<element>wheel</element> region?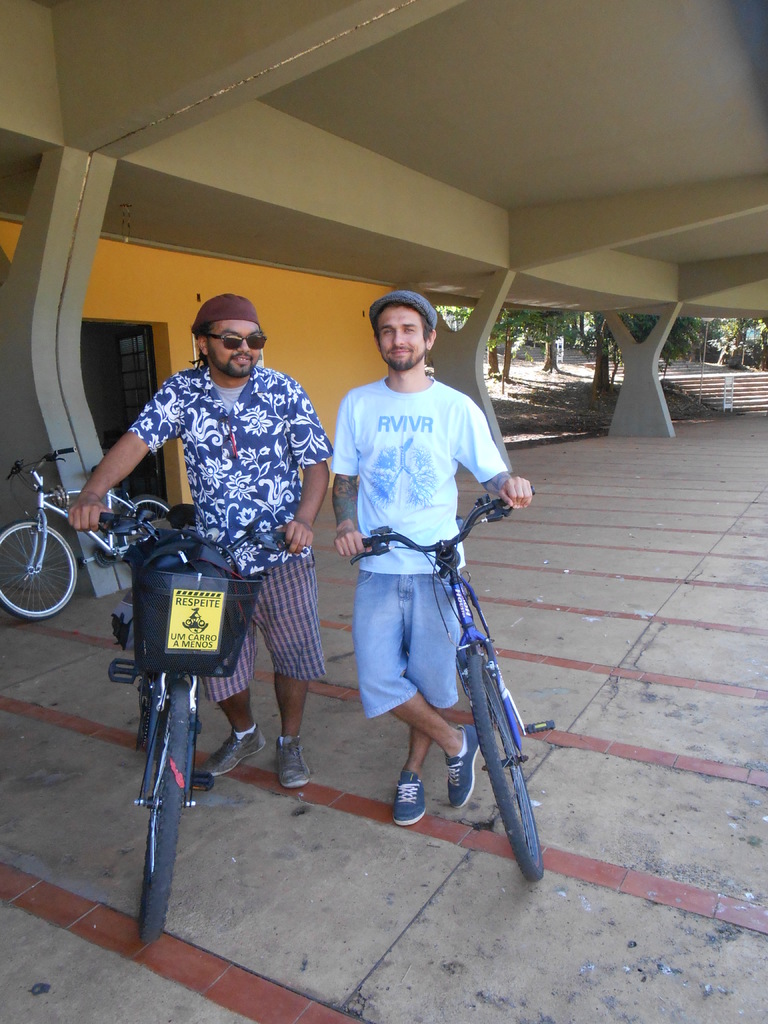
133, 498, 170, 524
